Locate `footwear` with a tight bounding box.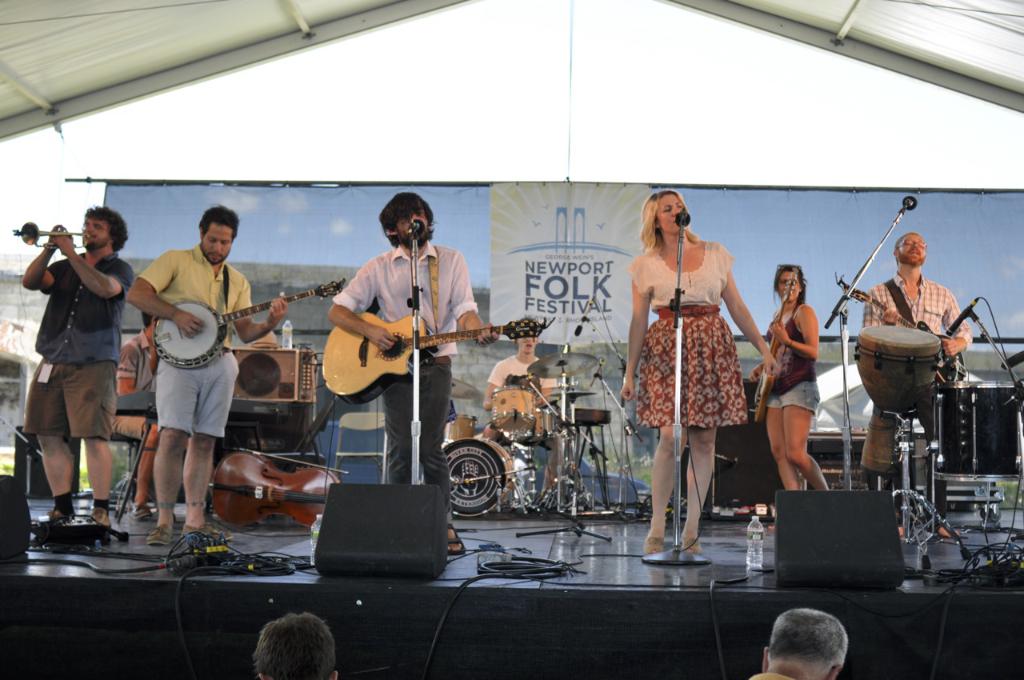
bbox=[45, 510, 79, 521].
